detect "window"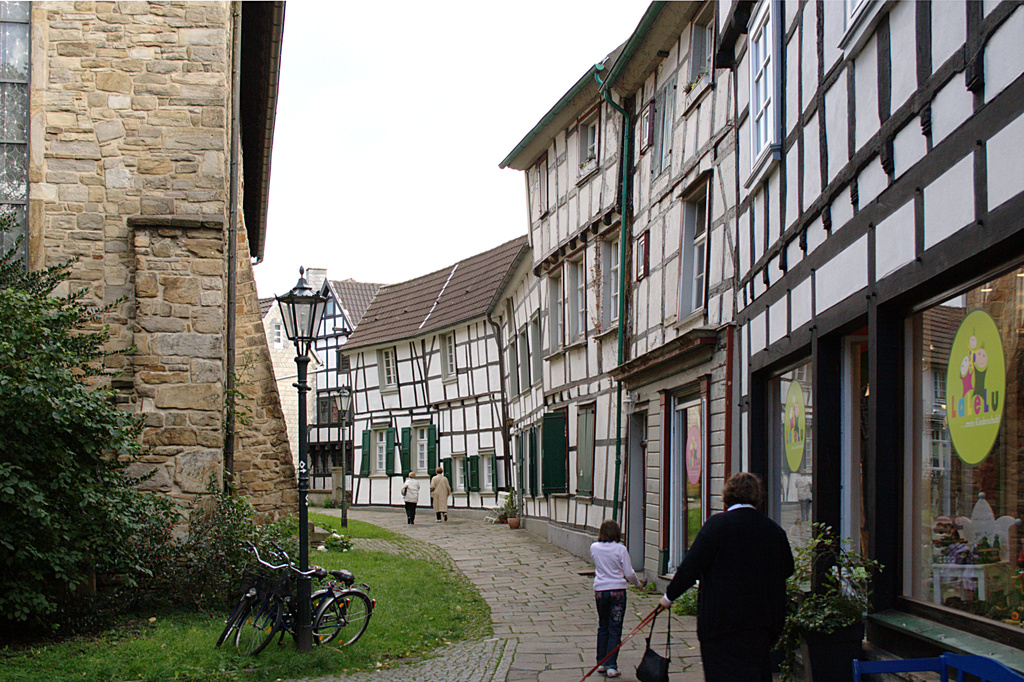
<box>480,455,489,492</box>
